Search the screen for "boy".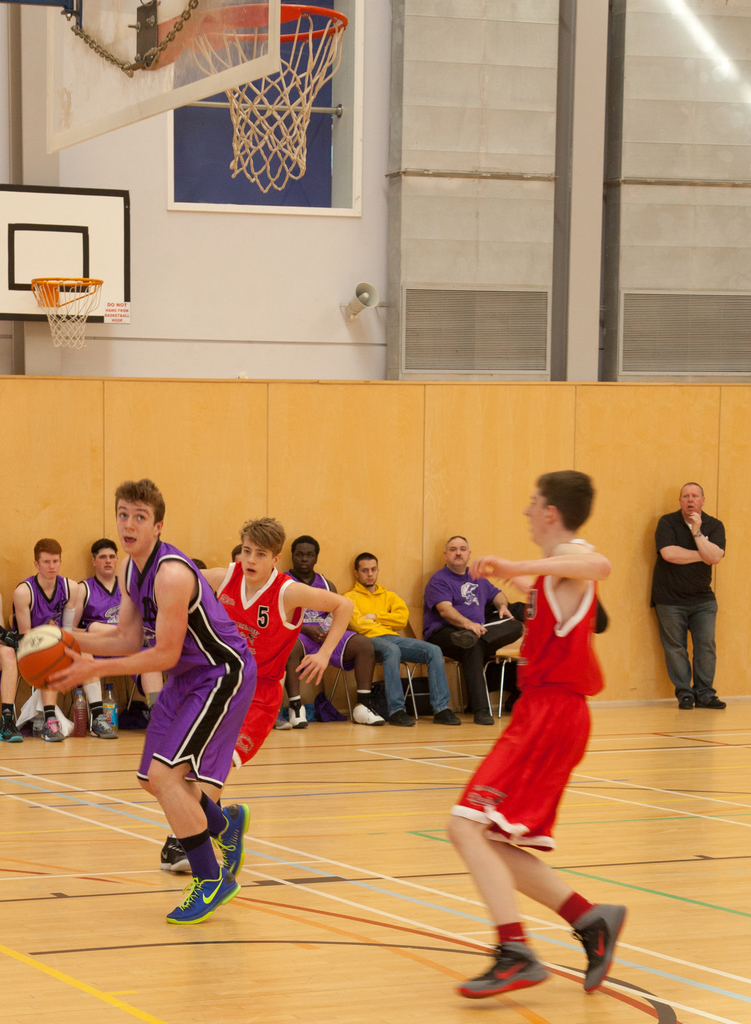
Found at box=[199, 515, 355, 778].
